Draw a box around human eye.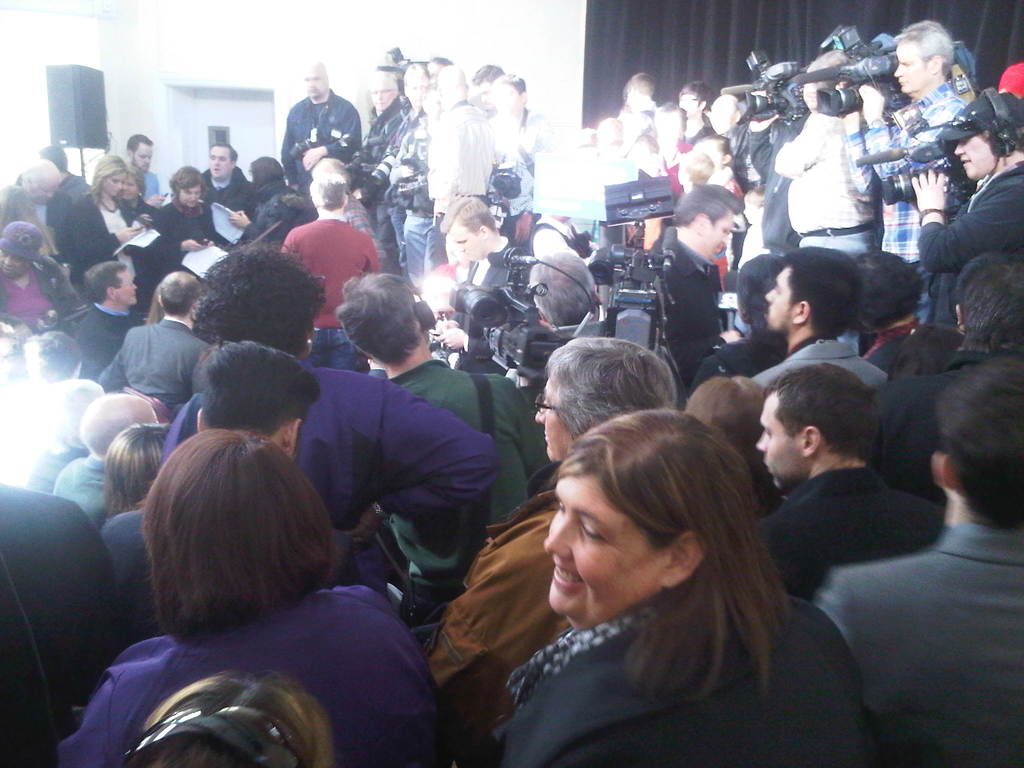
(x1=111, y1=179, x2=119, y2=183).
